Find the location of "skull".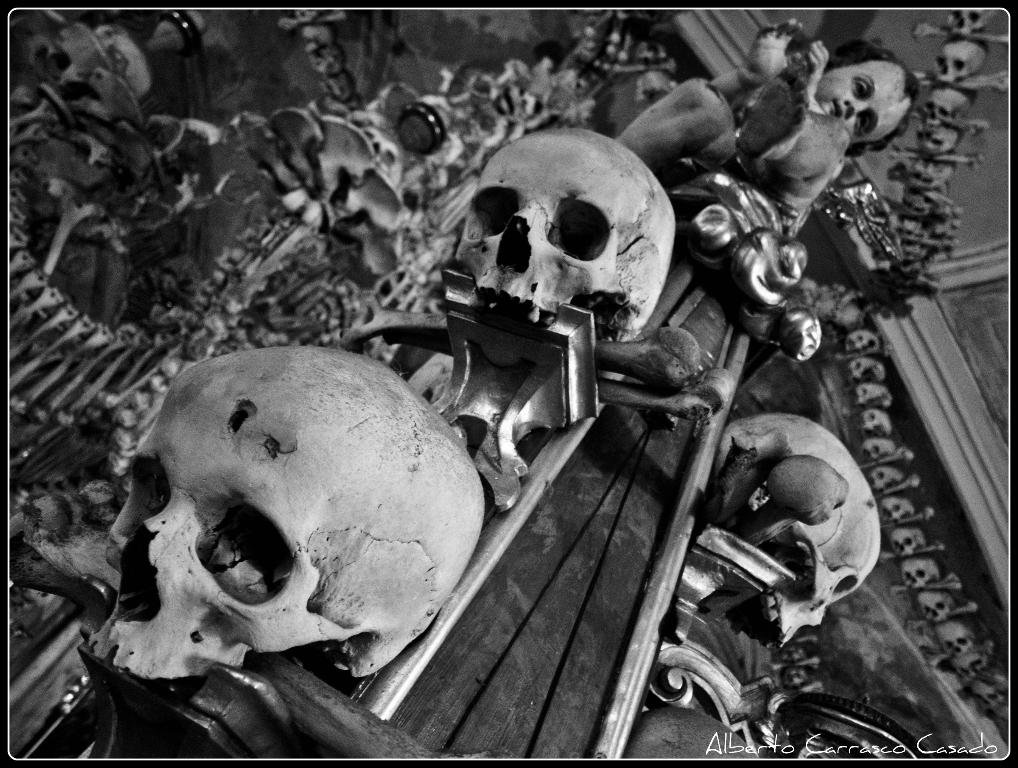
Location: Rect(966, 675, 1005, 711).
